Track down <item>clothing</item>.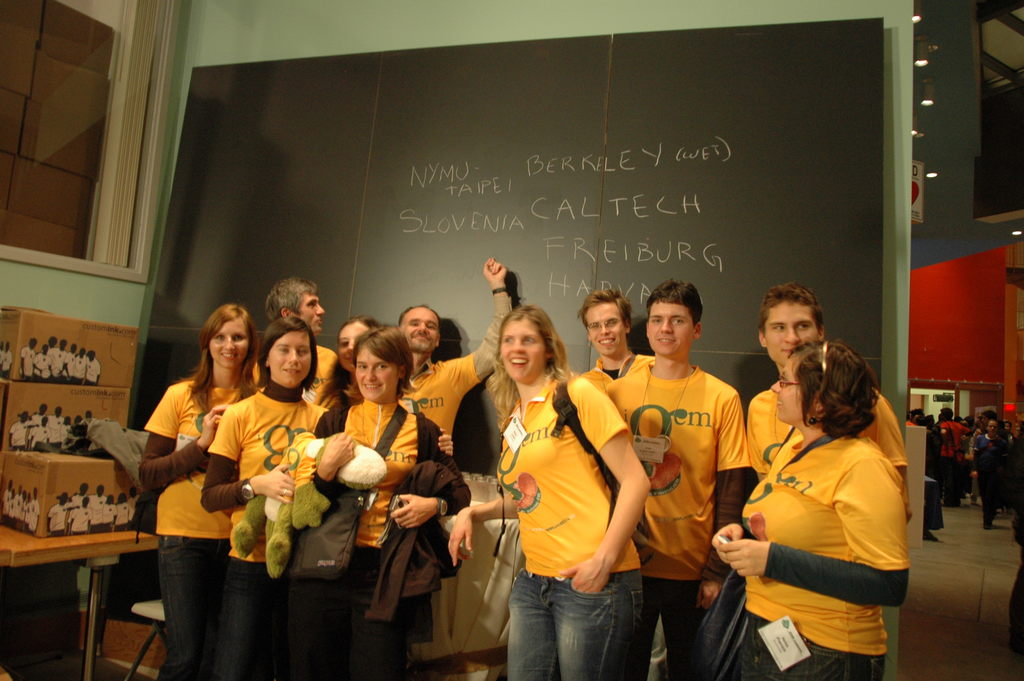
Tracked to <box>69,431,83,446</box>.
